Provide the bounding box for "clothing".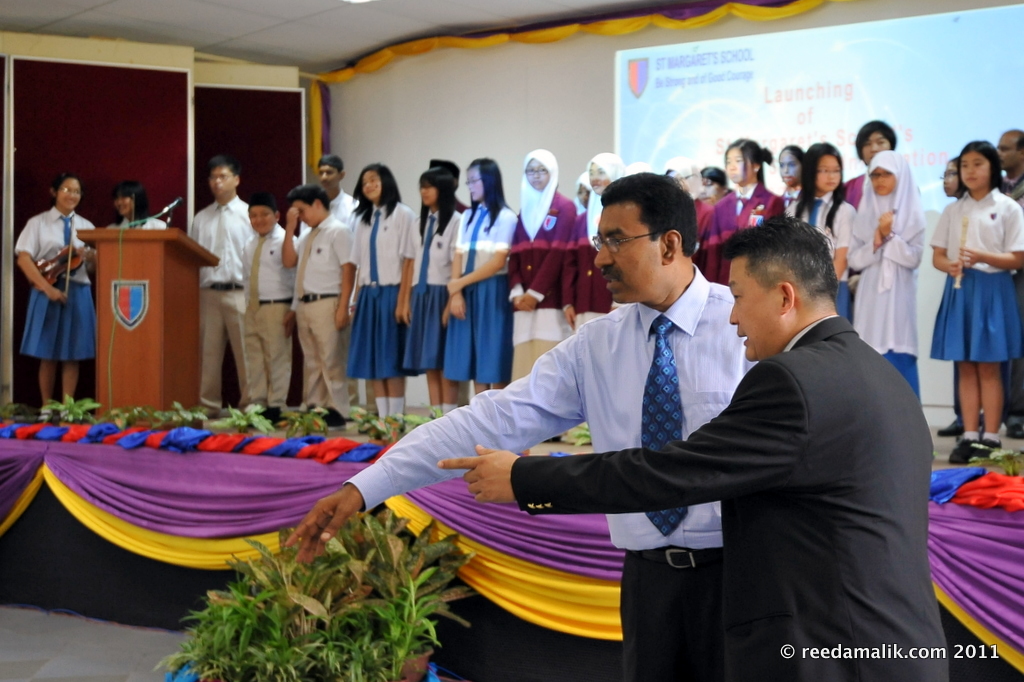
box(851, 186, 929, 408).
